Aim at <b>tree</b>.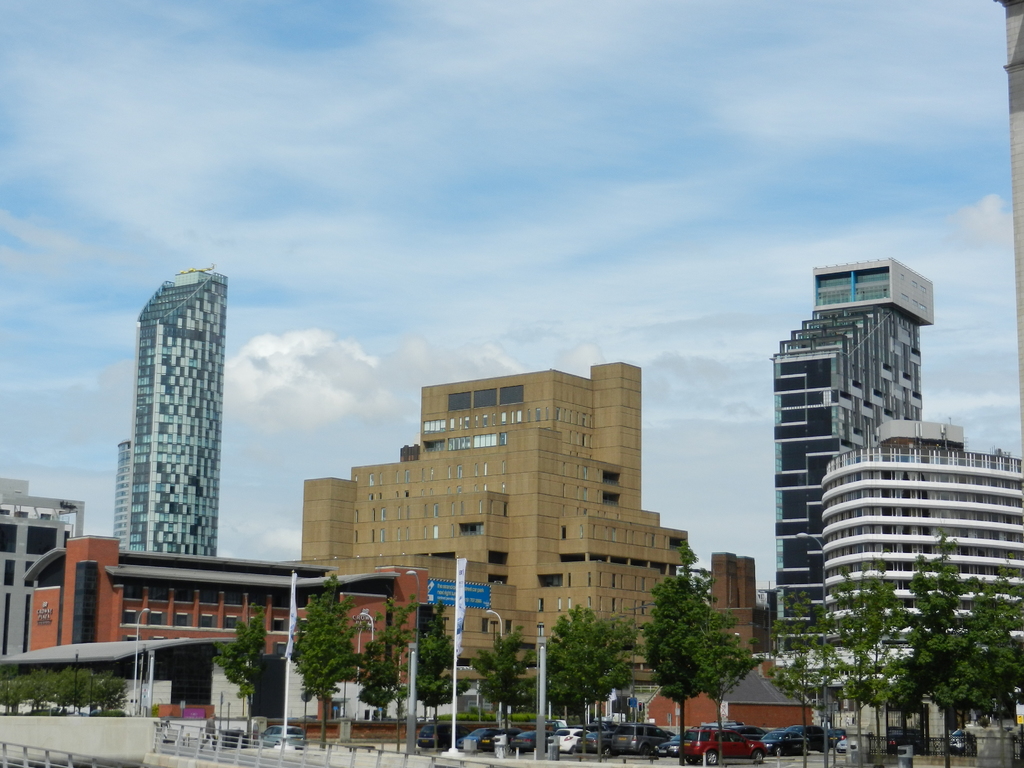
Aimed at Rect(474, 622, 536, 736).
